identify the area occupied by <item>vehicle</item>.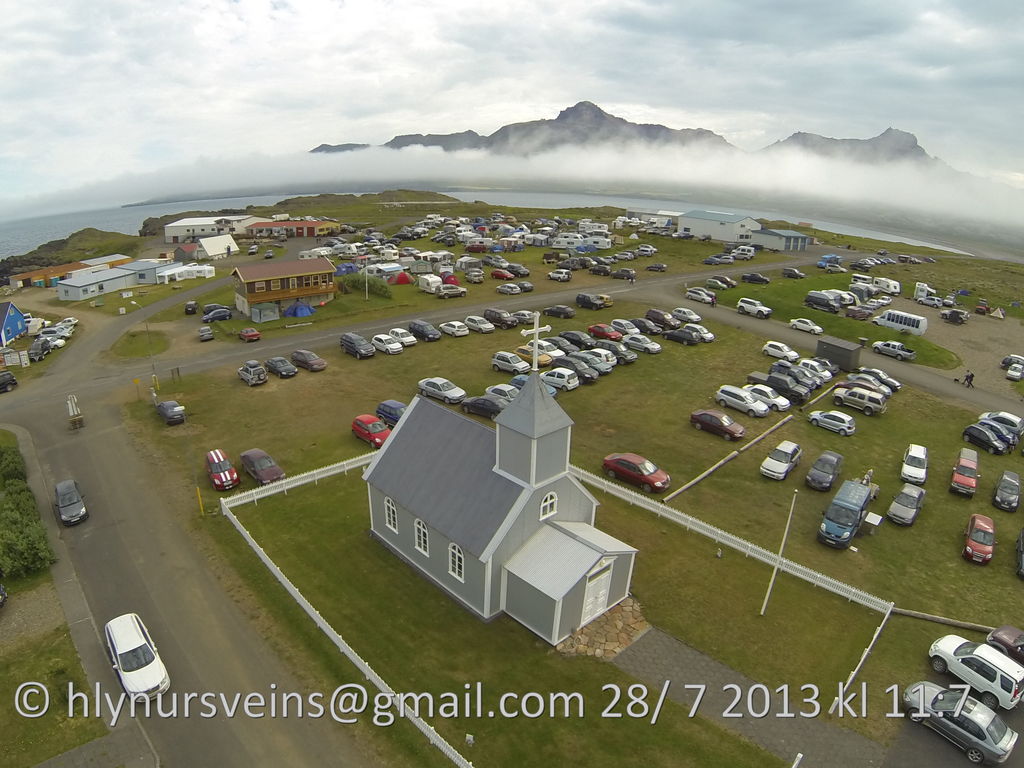
Area: [x1=756, y1=339, x2=795, y2=360].
